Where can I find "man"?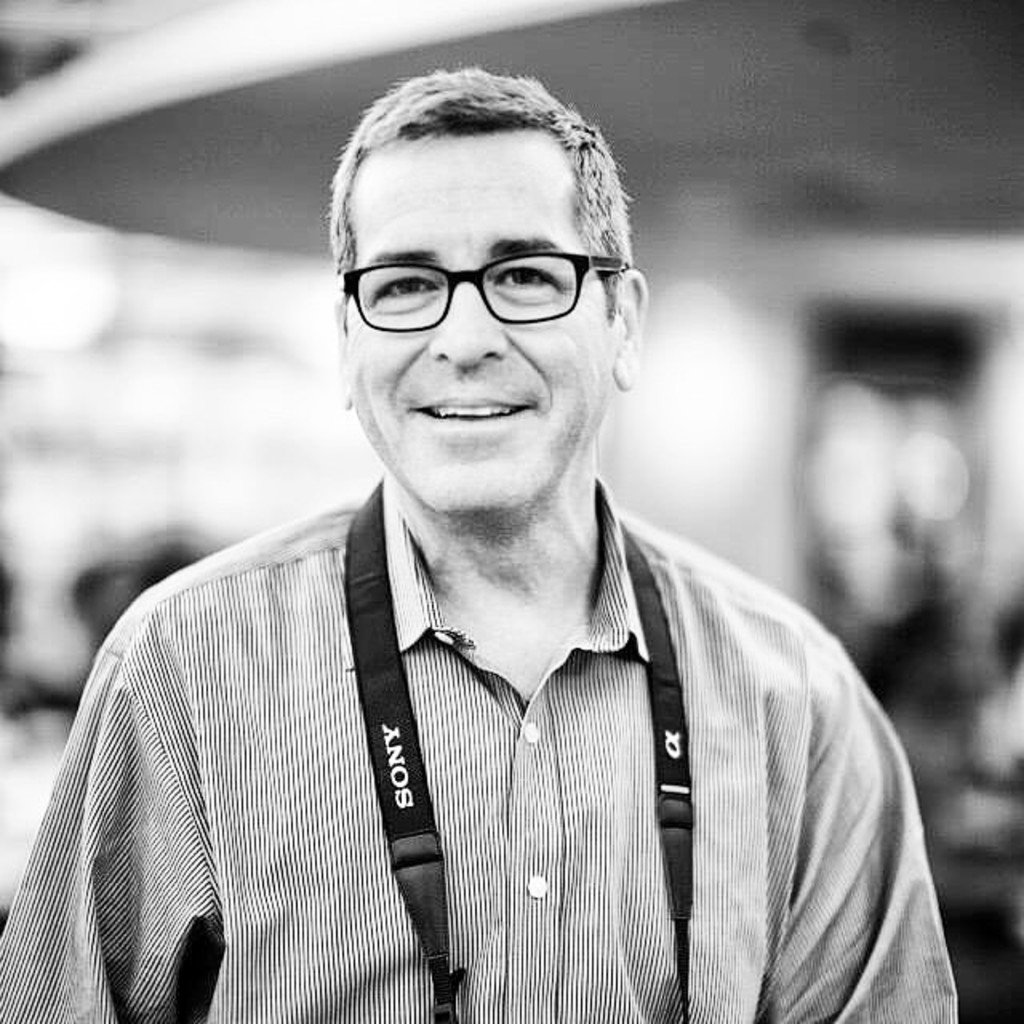
You can find it at Rect(21, 66, 981, 994).
